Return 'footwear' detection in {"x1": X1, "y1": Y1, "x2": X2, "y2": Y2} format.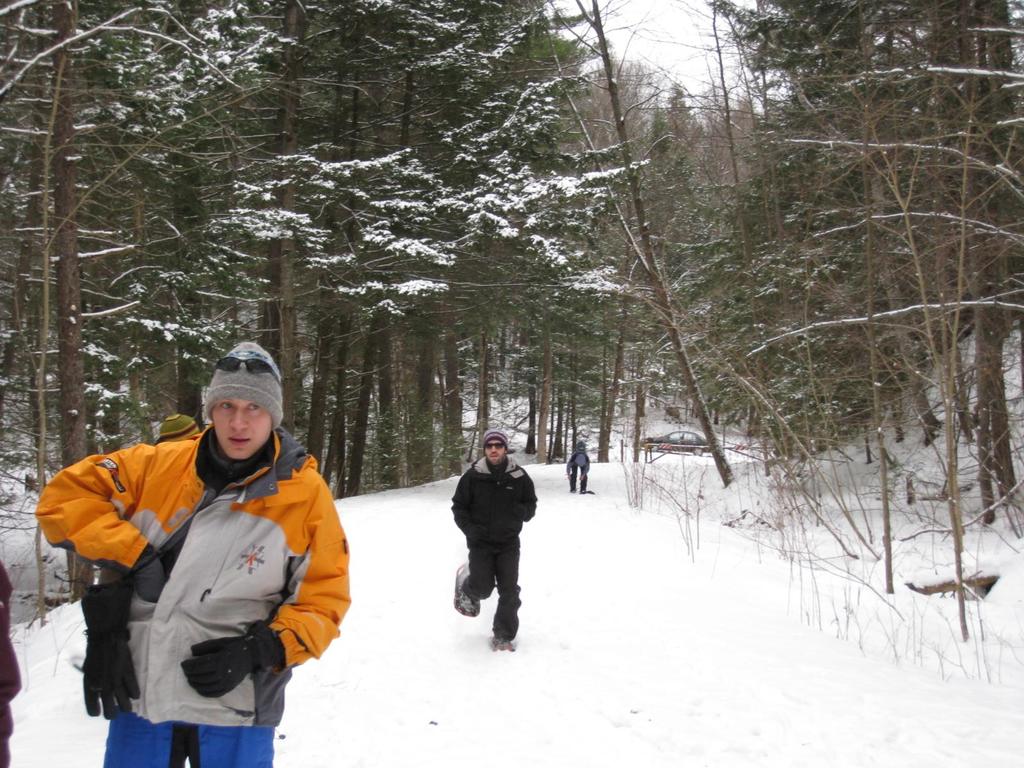
{"x1": 490, "y1": 632, "x2": 516, "y2": 650}.
